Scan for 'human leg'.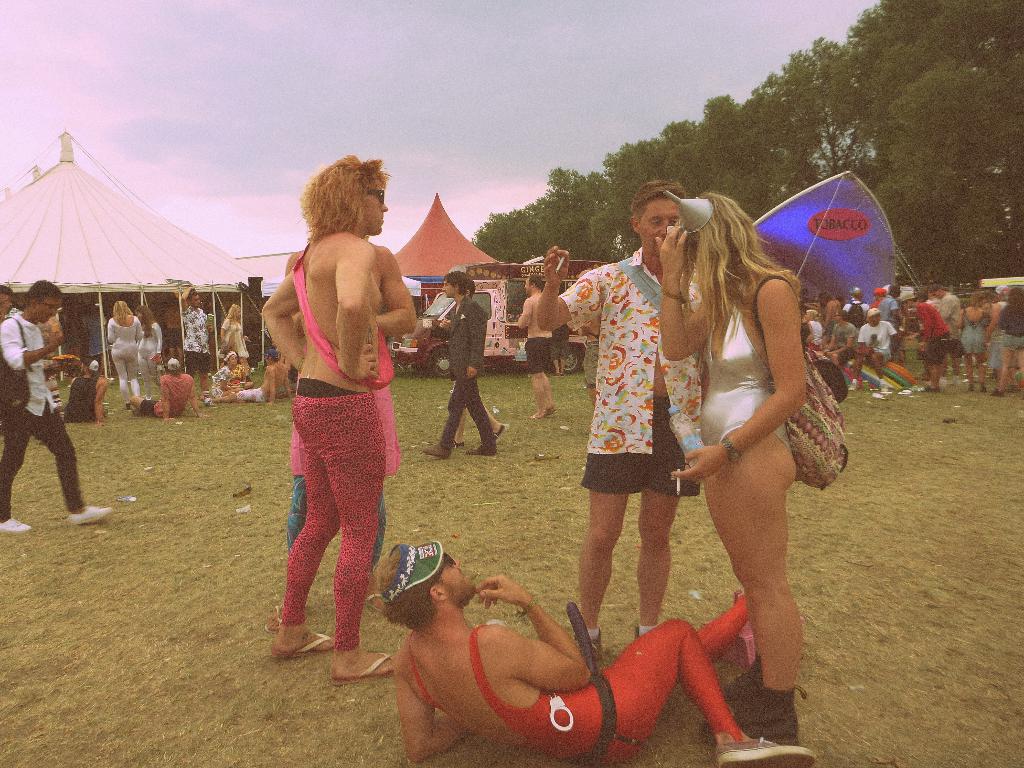
Scan result: bbox=[460, 384, 506, 456].
